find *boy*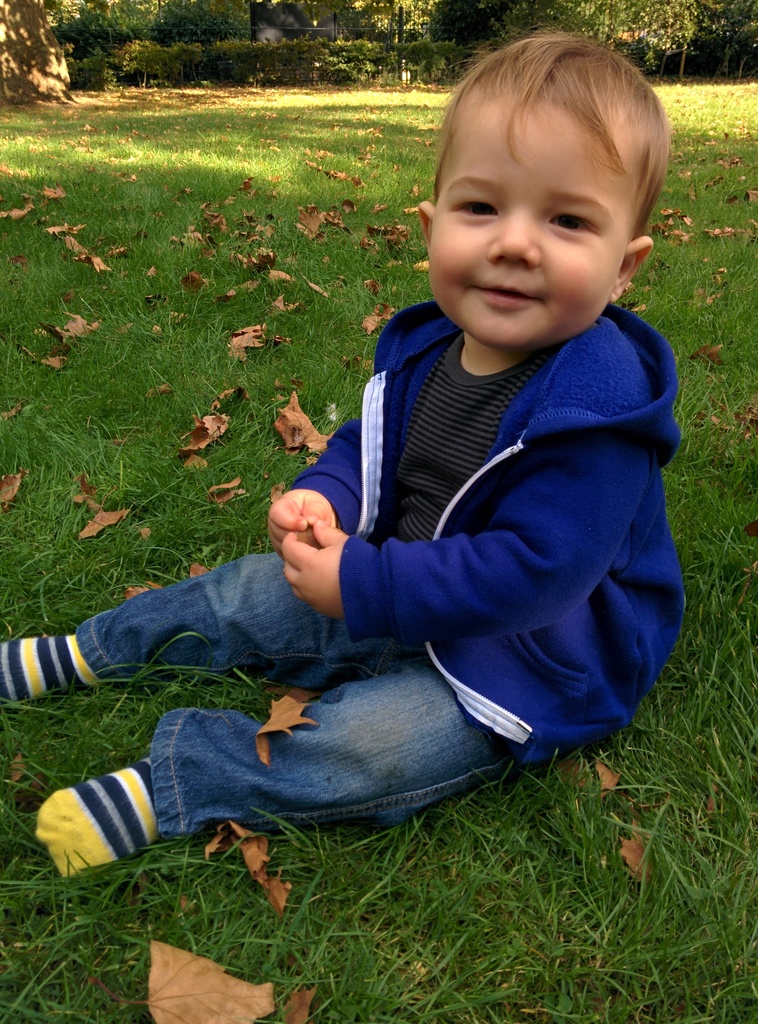
region(0, 25, 684, 874)
